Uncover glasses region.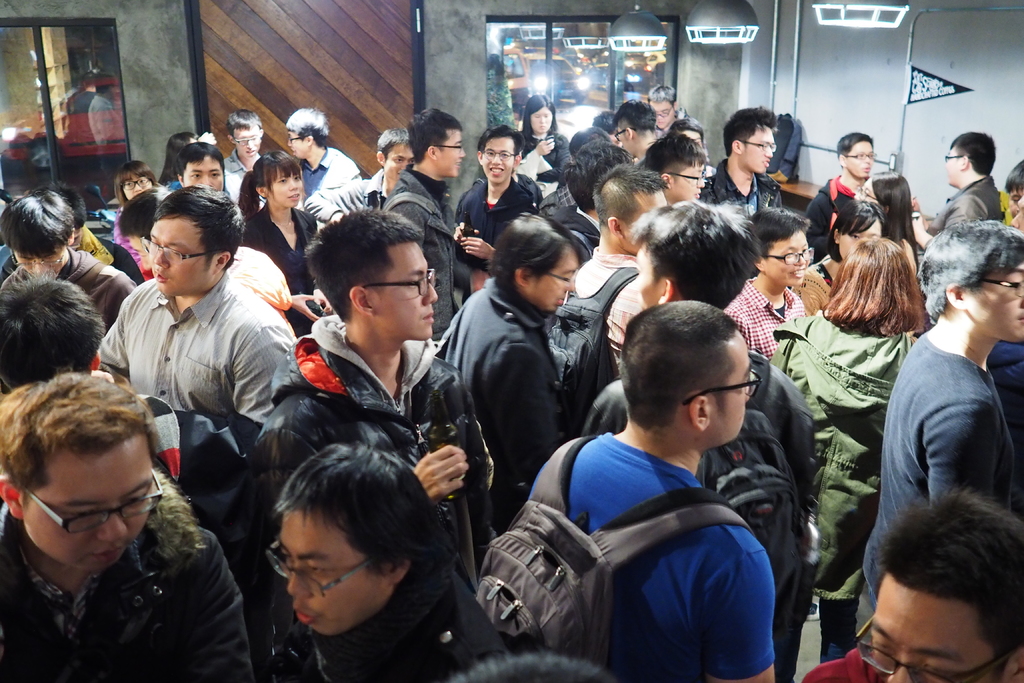
Uncovered: Rect(942, 150, 967, 163).
